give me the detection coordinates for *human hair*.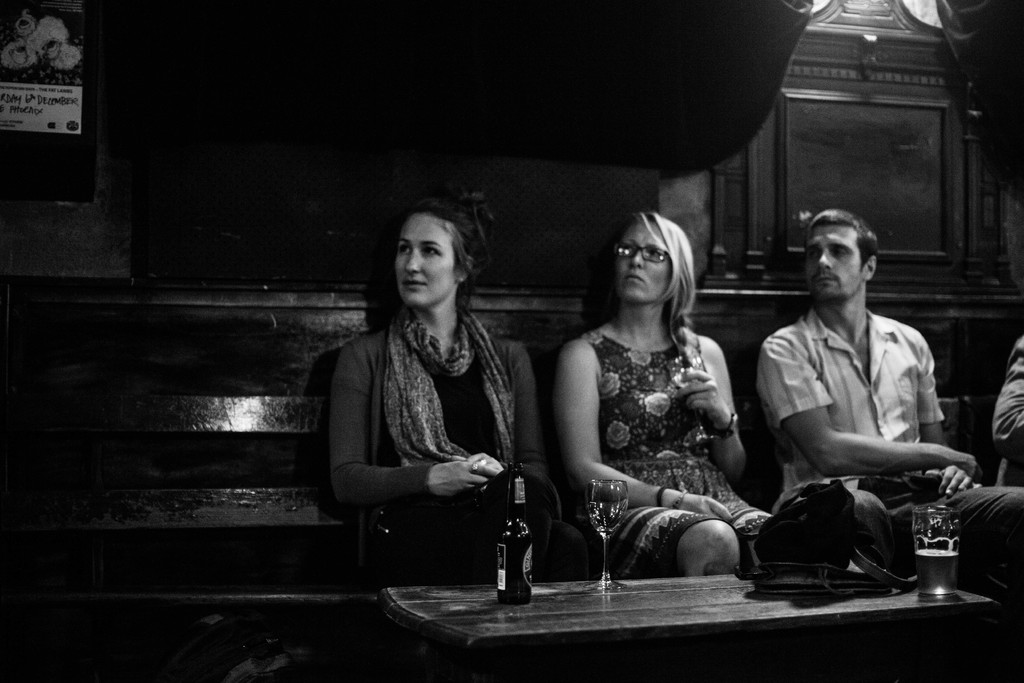
(618, 204, 702, 361).
